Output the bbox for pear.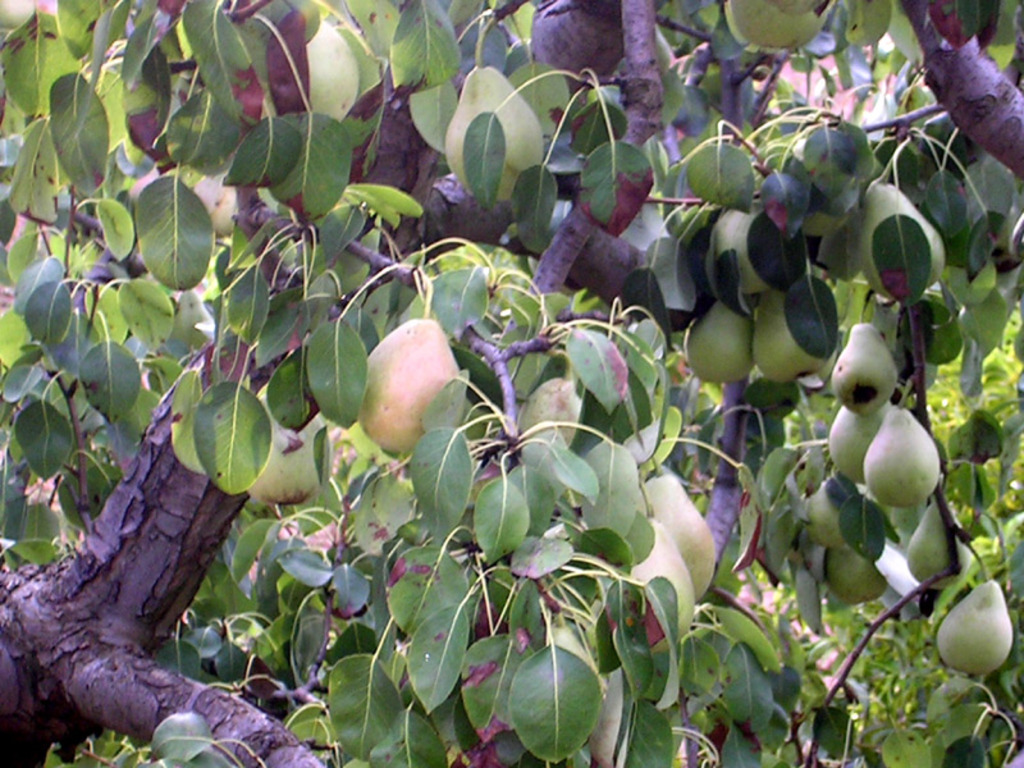
296 22 364 122.
